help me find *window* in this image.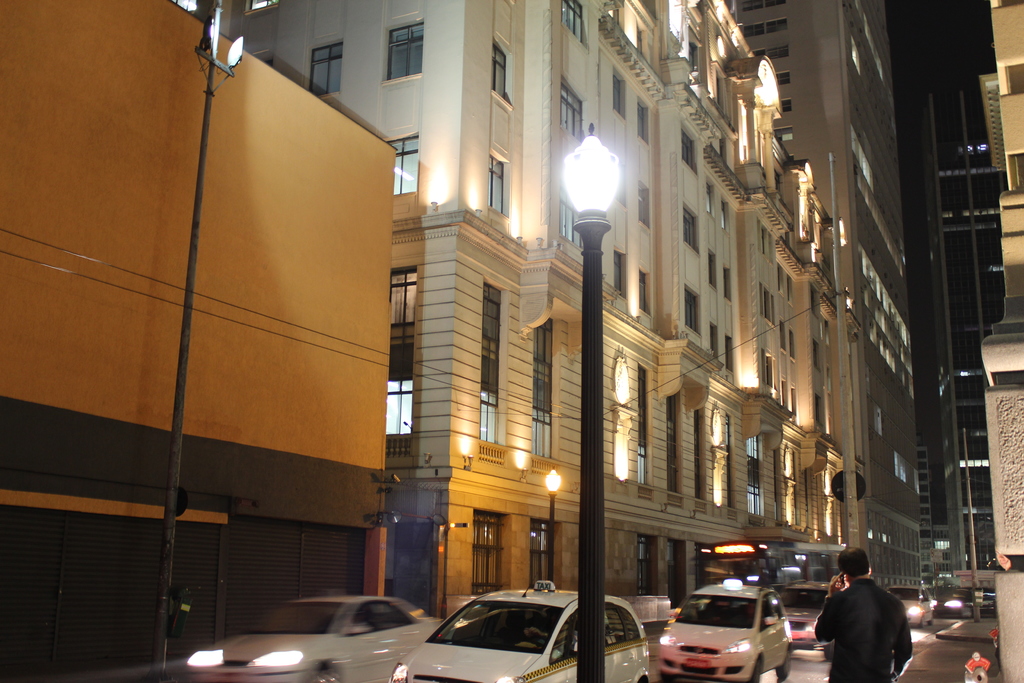
Found it: box(382, 379, 412, 440).
